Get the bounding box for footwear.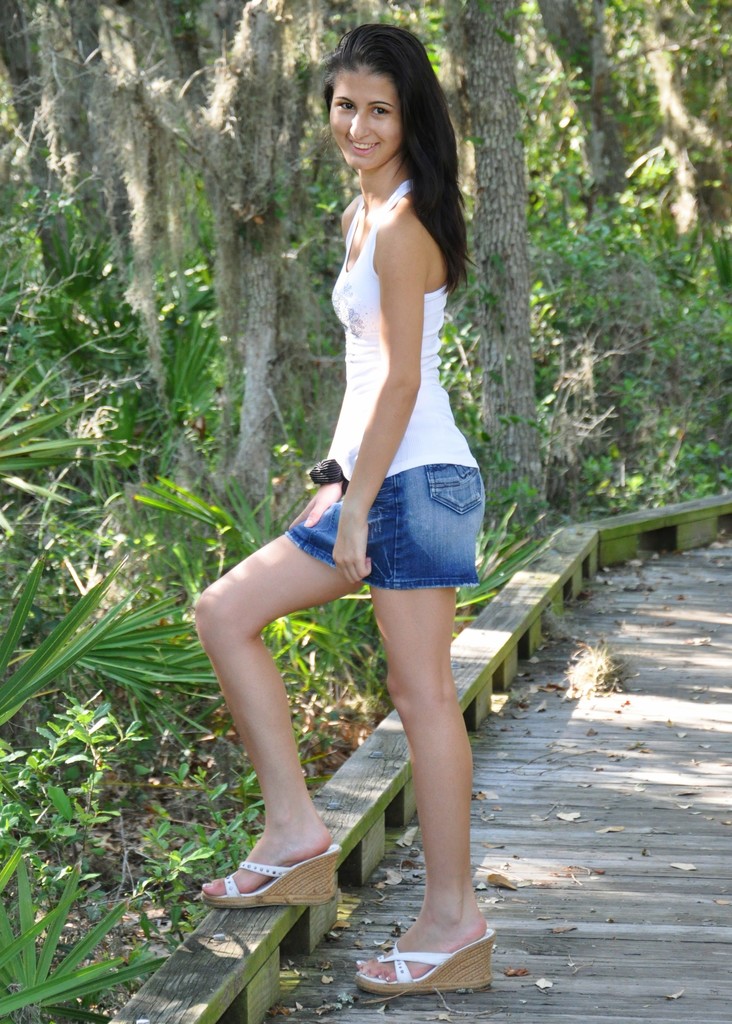
box(200, 842, 341, 907).
